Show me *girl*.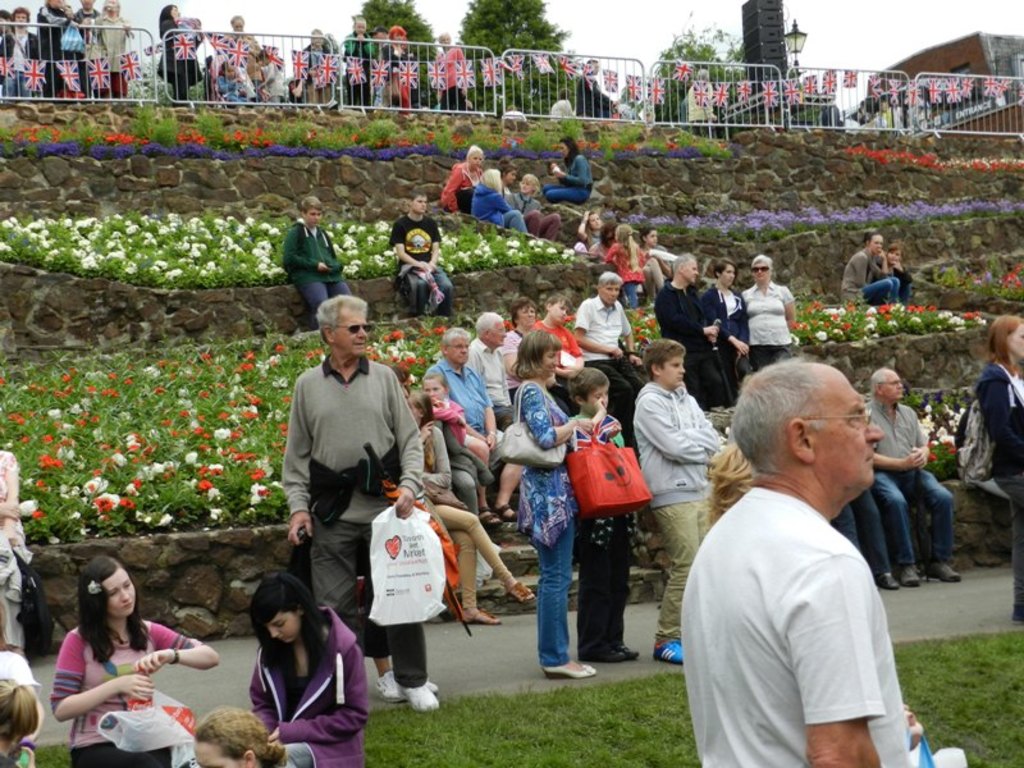
*girl* is here: 50/553/225/767.
